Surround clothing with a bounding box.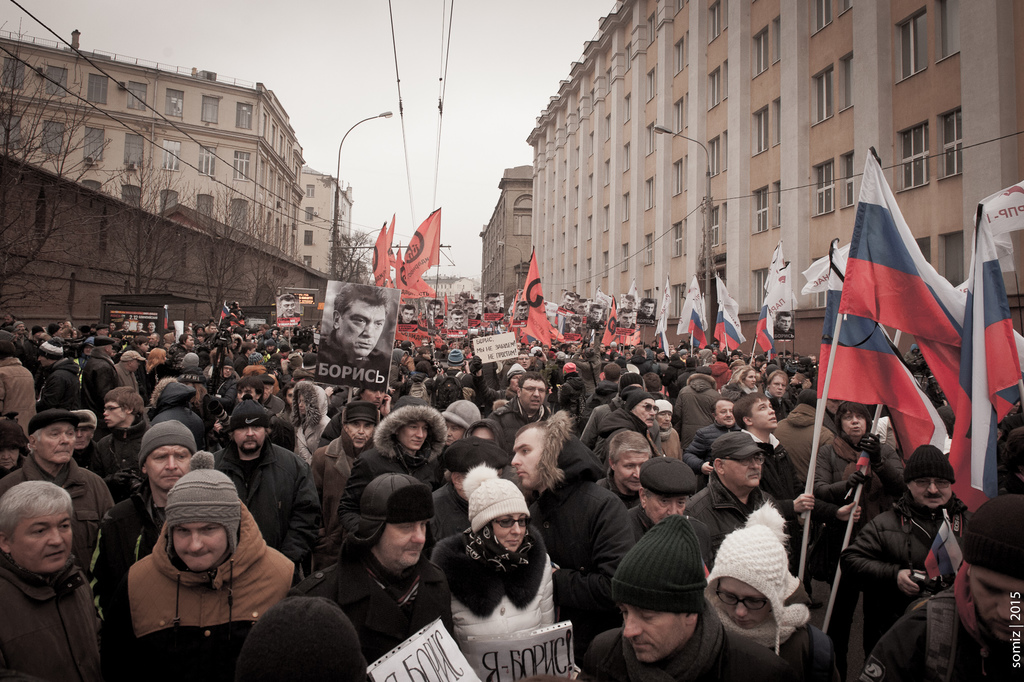
region(318, 330, 387, 384).
